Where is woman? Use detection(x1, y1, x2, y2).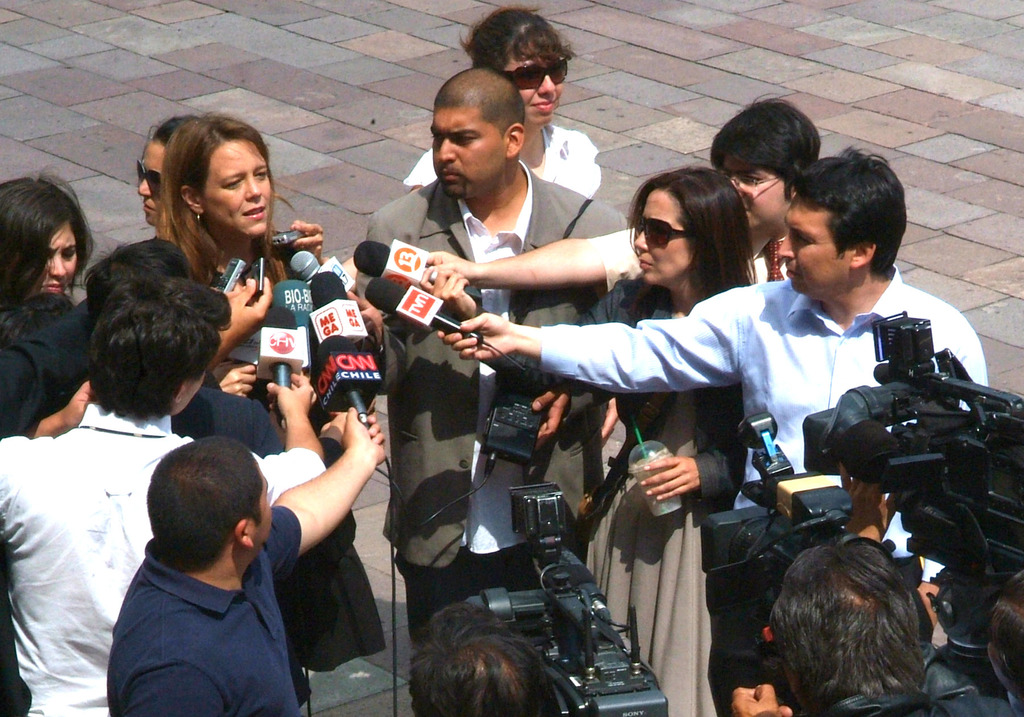
detection(545, 165, 745, 716).
